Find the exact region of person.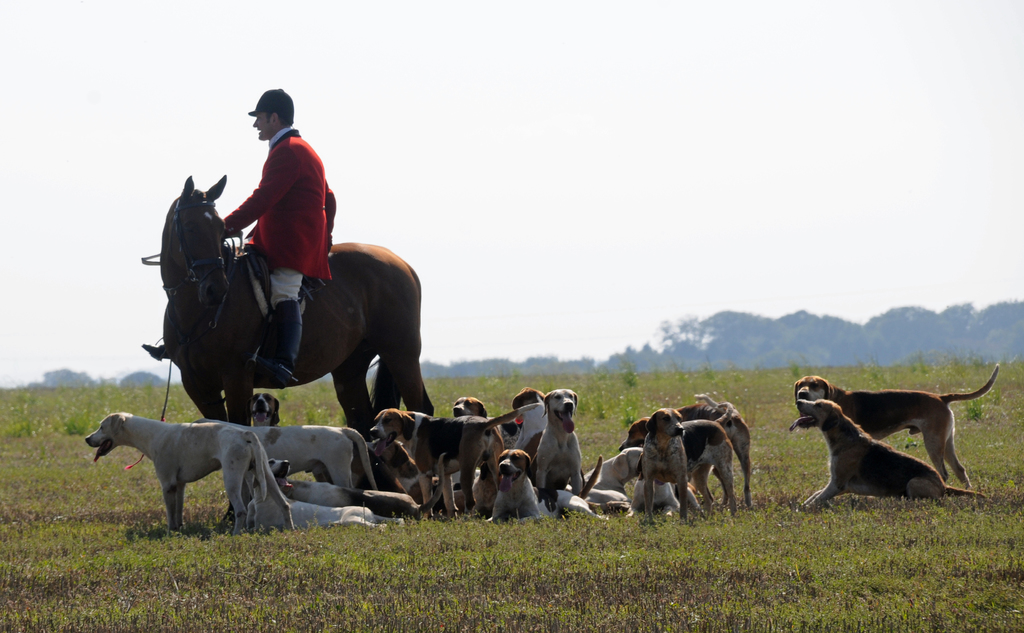
Exact region: crop(220, 86, 340, 387).
